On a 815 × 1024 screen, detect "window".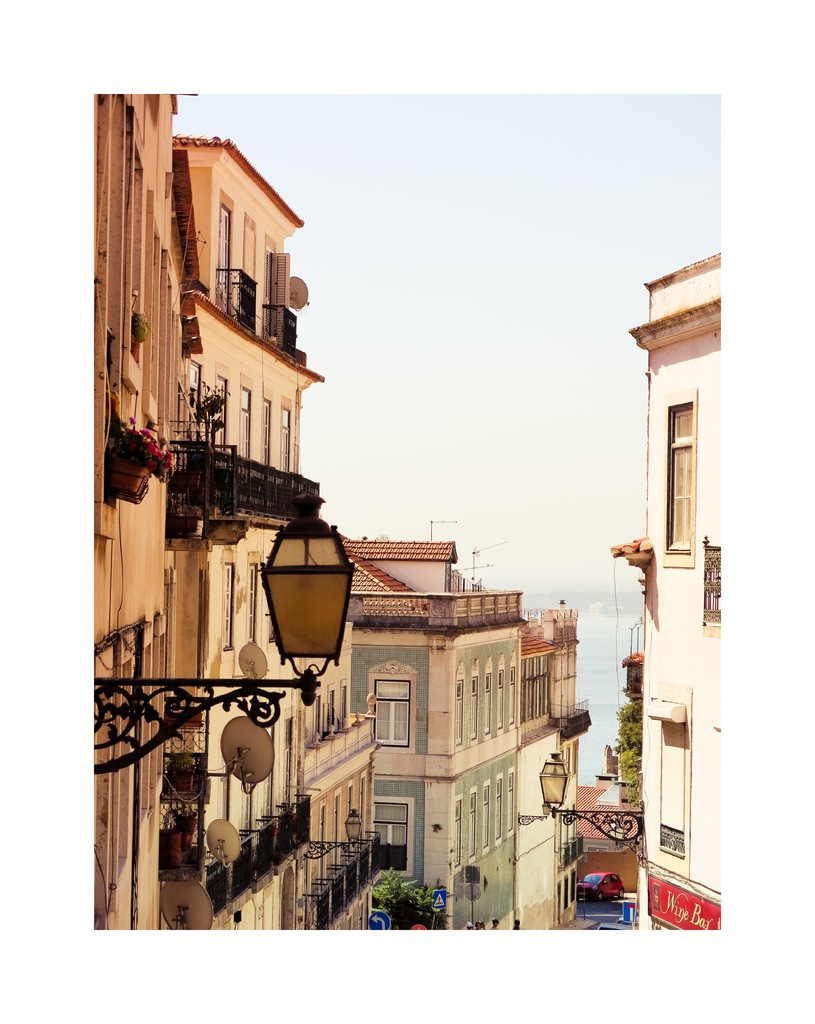
368 798 407 874.
